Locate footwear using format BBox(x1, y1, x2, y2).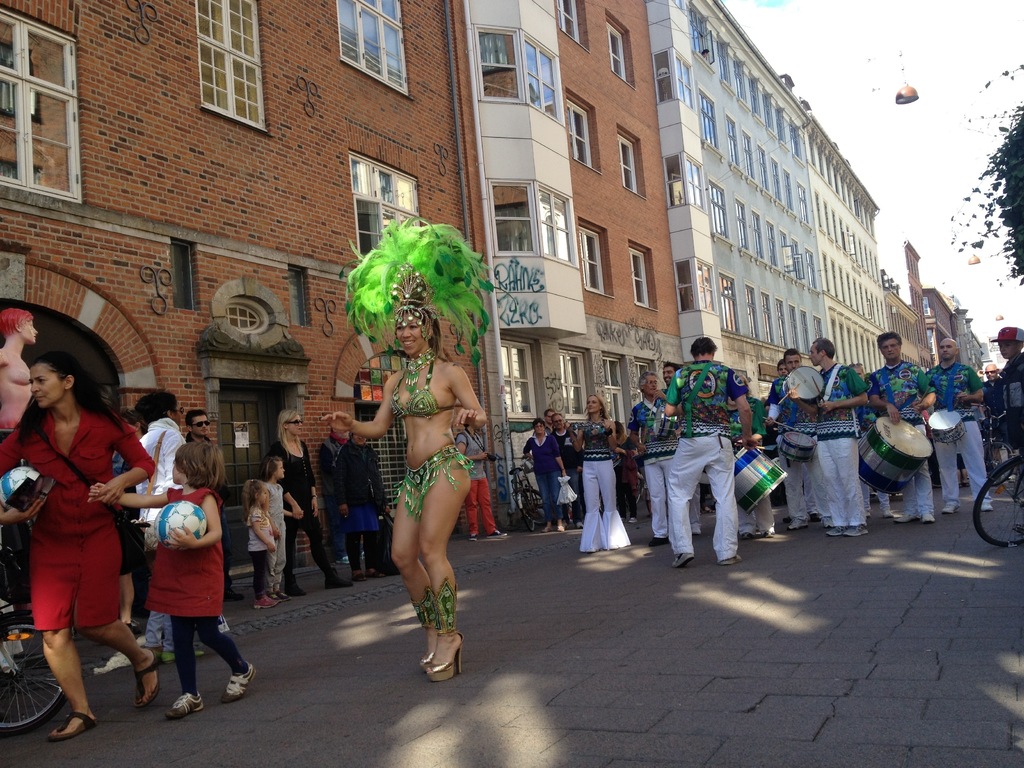
BBox(324, 567, 351, 590).
